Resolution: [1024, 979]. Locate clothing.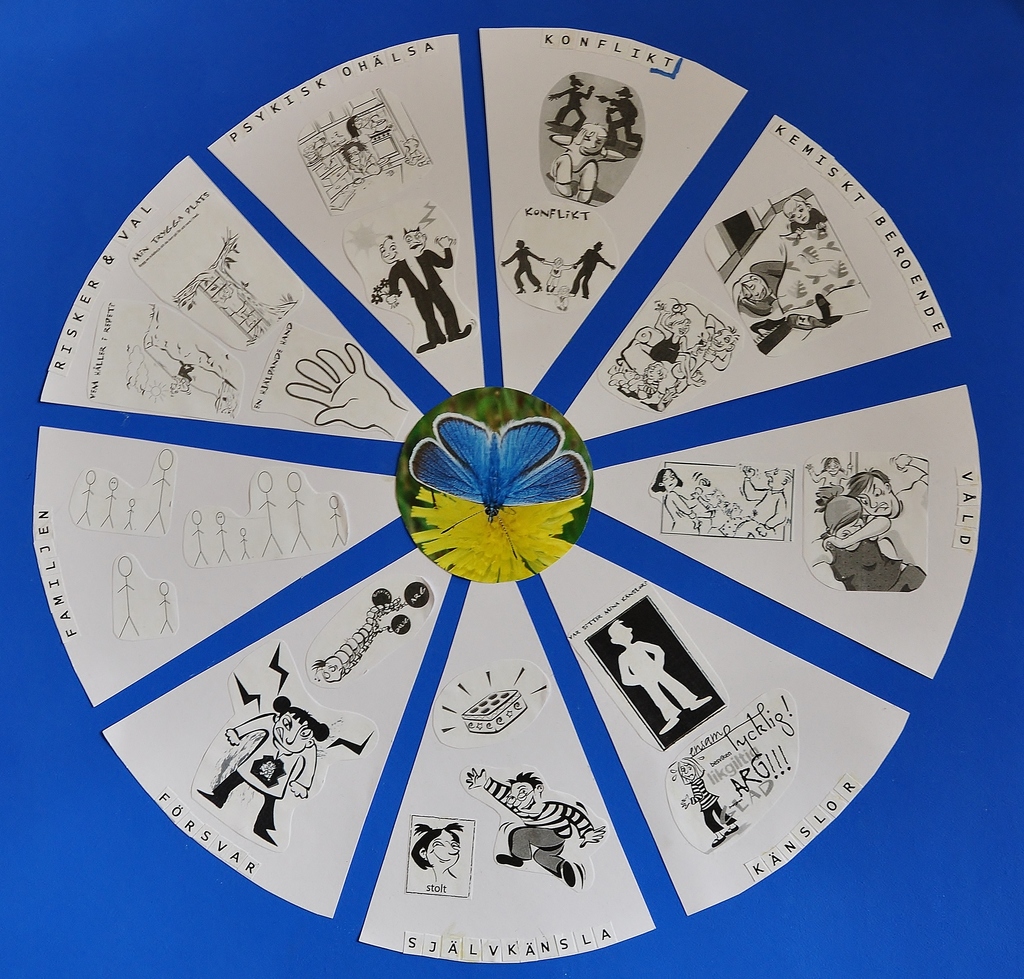
BBox(881, 483, 927, 565).
